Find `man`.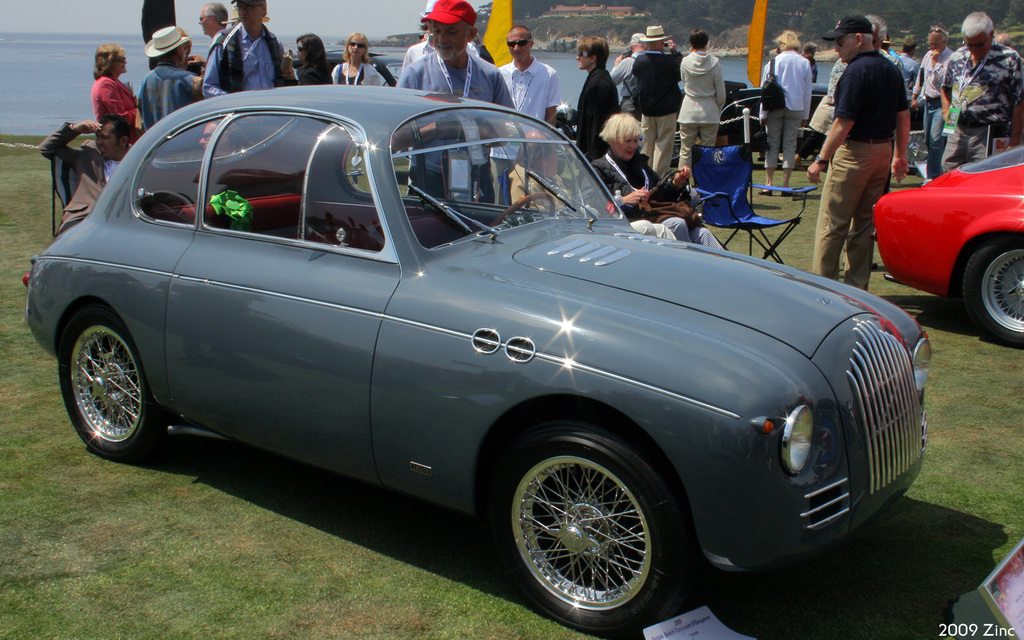
left=632, top=21, right=684, bottom=180.
